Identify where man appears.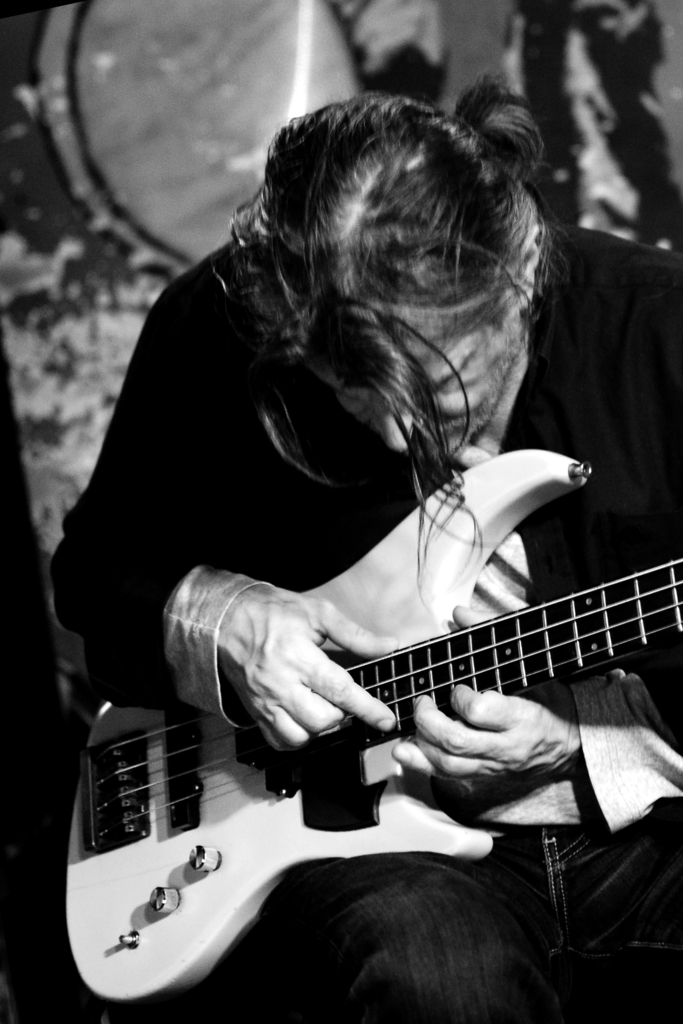
Appears at l=47, t=87, r=682, b=1023.
